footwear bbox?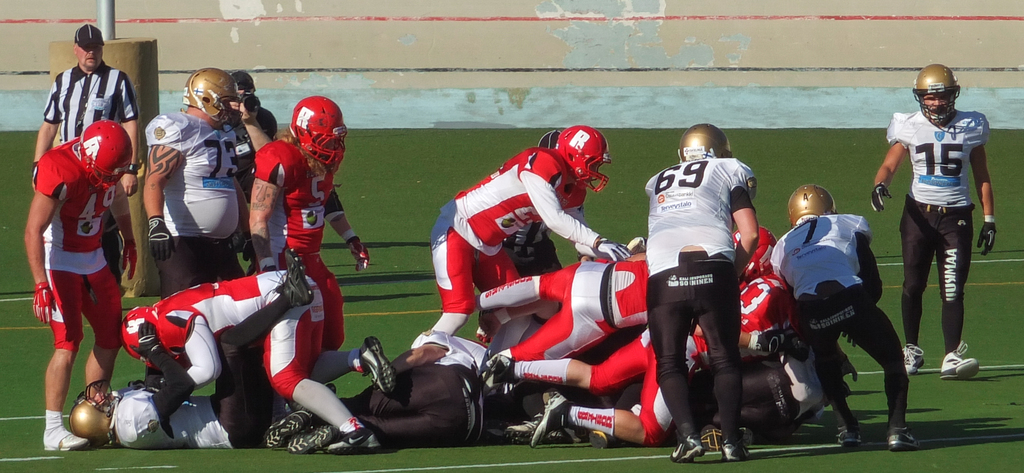
locate(483, 352, 525, 394)
